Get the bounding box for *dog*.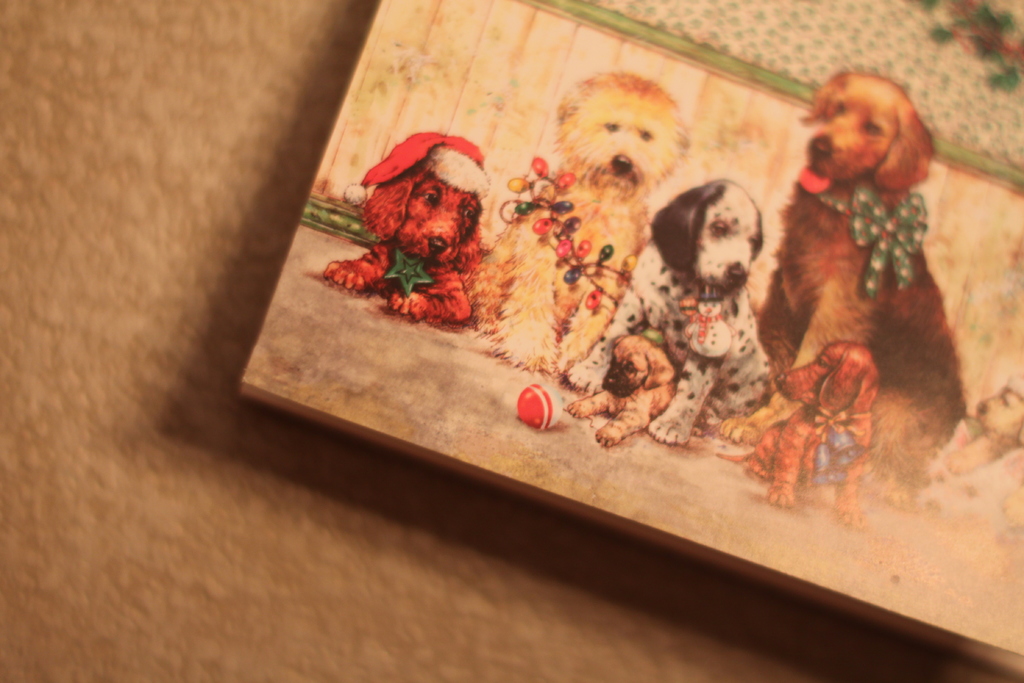
region(736, 357, 856, 545).
